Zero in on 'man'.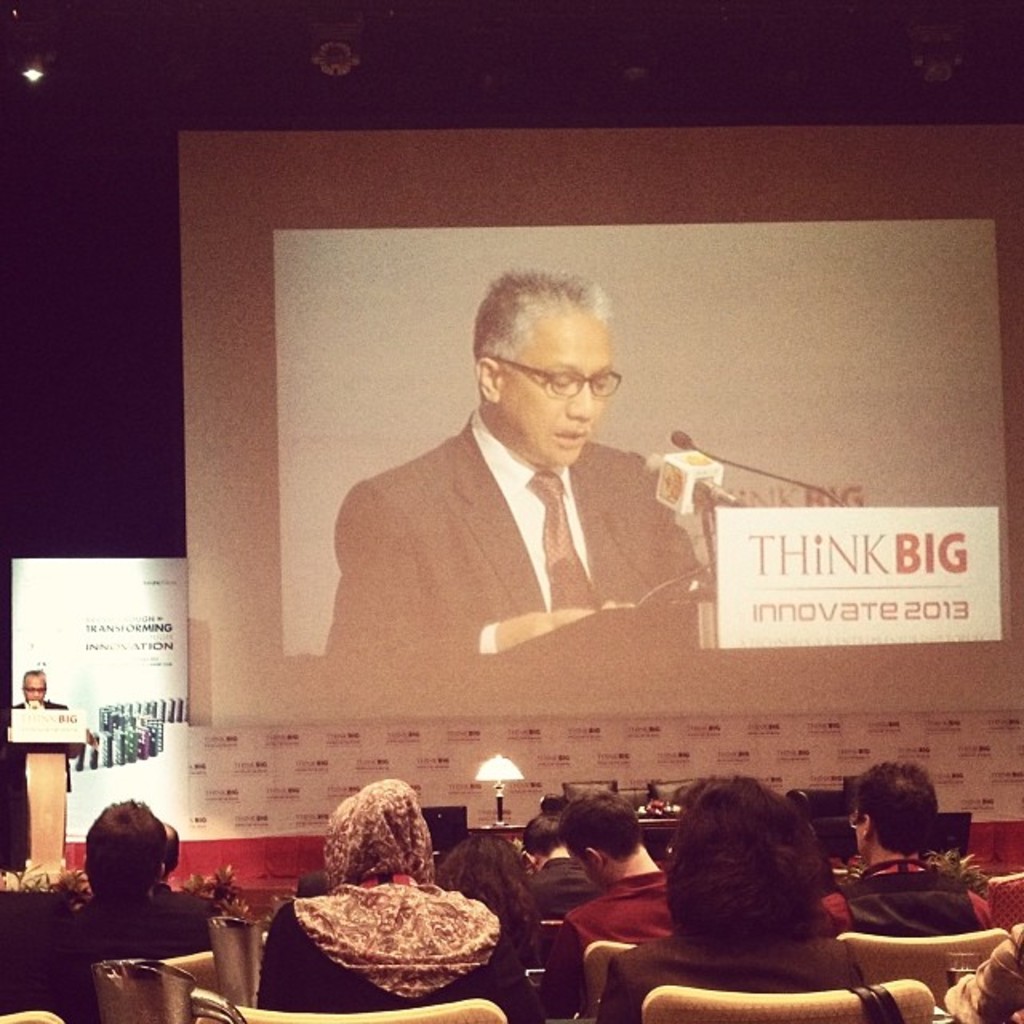
Zeroed in: 520:810:605:926.
